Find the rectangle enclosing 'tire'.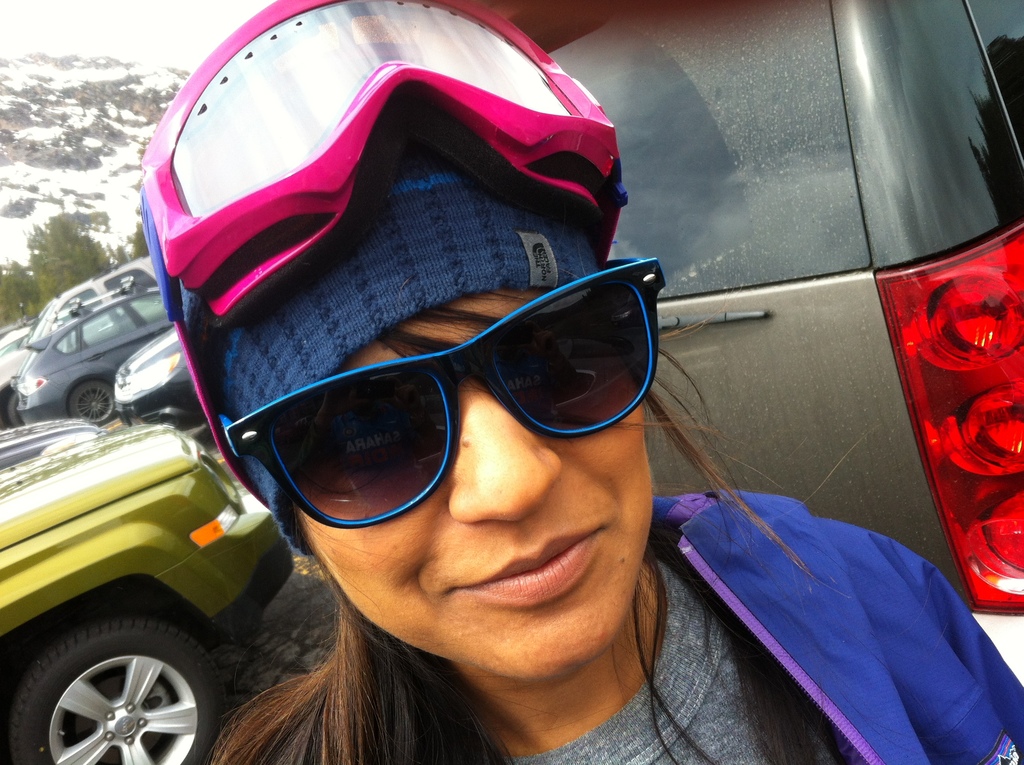
bbox=[71, 377, 120, 424].
